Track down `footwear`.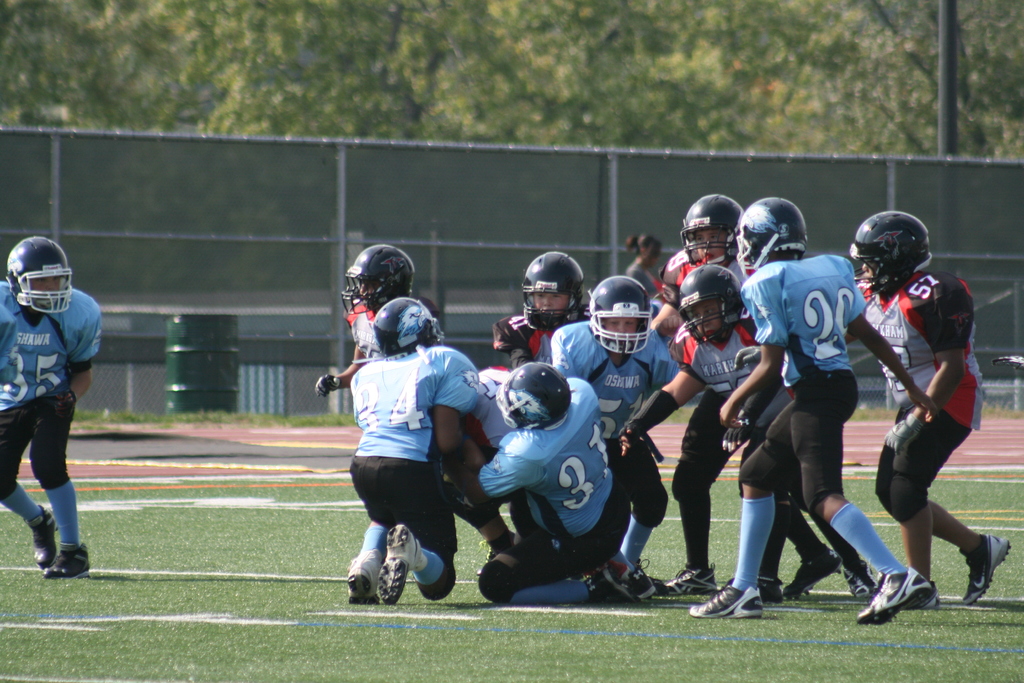
Tracked to {"x1": 344, "y1": 550, "x2": 381, "y2": 606}.
